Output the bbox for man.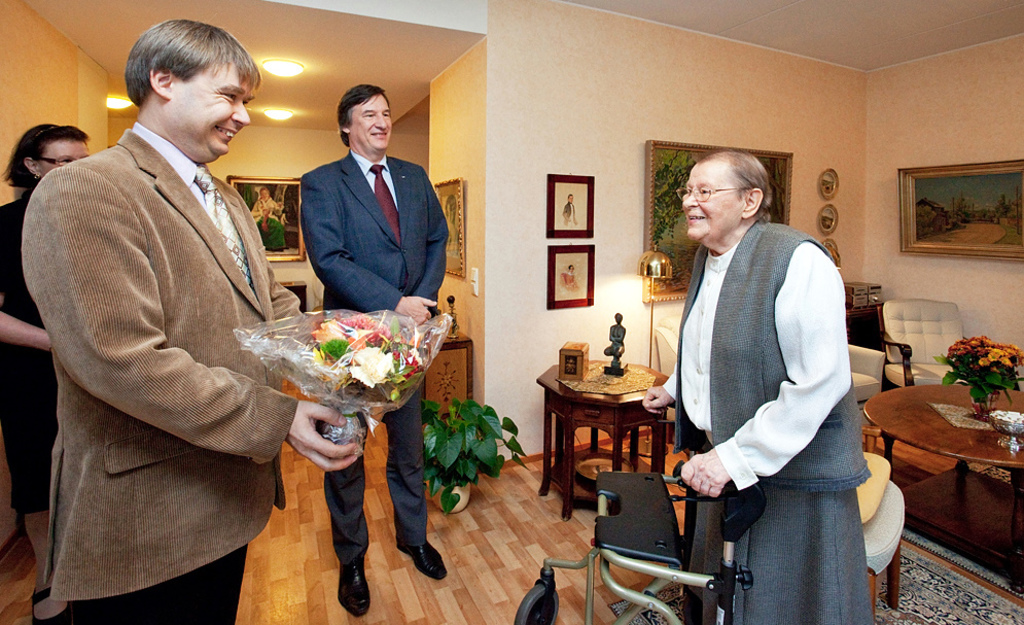
box=[20, 9, 363, 611].
